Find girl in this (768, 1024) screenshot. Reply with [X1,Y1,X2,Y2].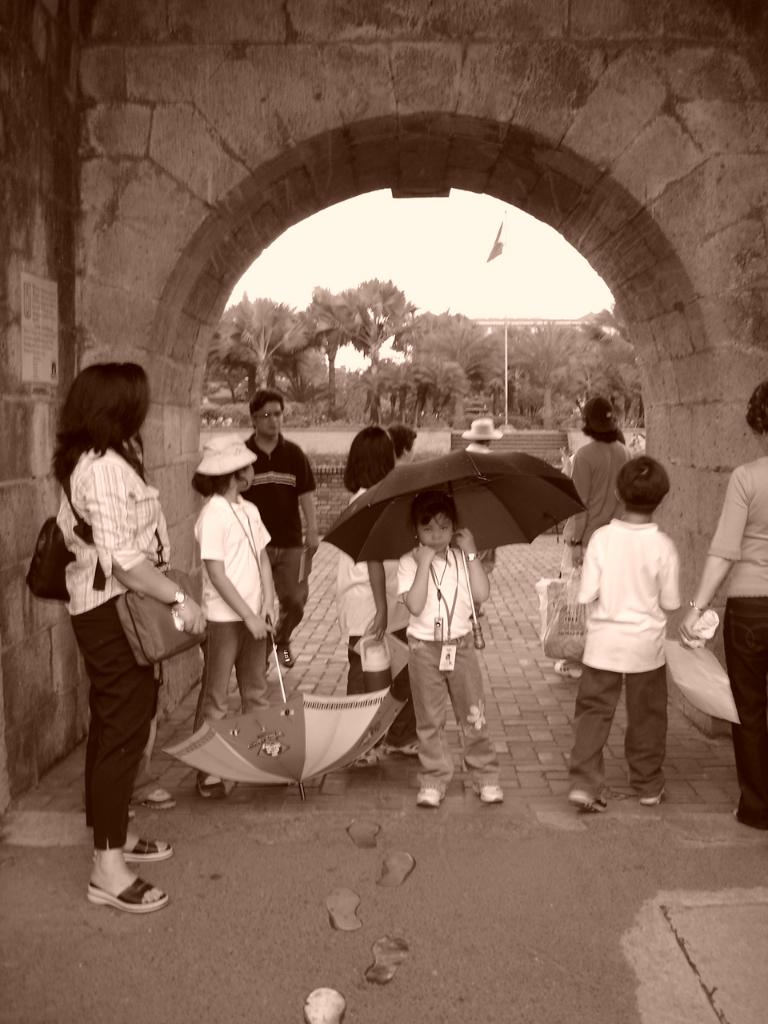
[54,363,172,913].
